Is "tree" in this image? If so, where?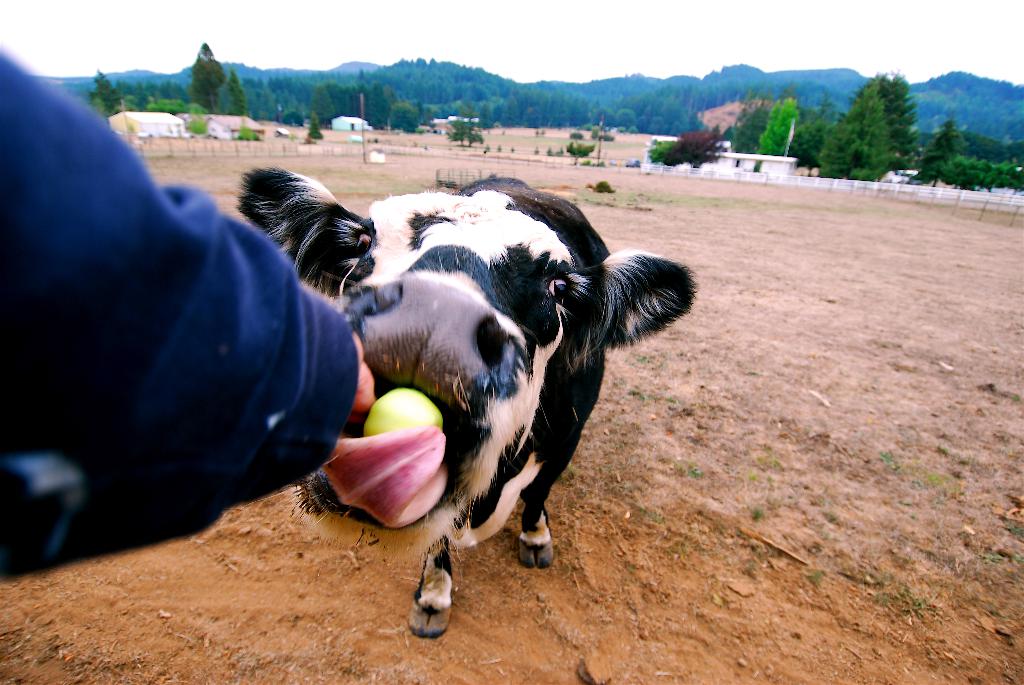
Yes, at (448,115,479,145).
